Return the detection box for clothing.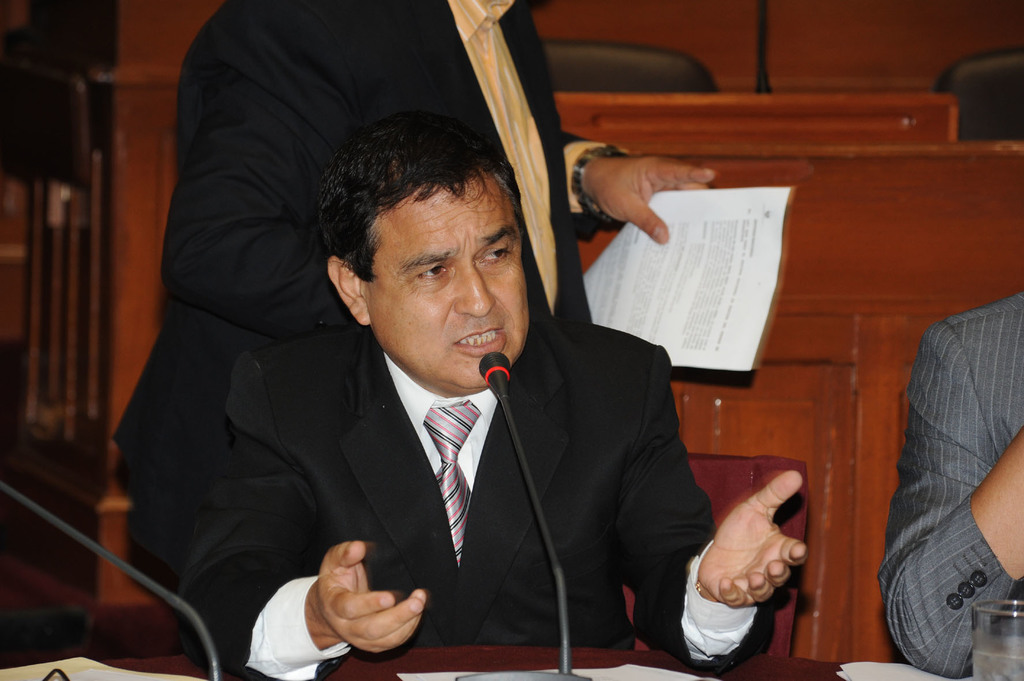
pyautogui.locateOnScreen(245, 348, 760, 680).
